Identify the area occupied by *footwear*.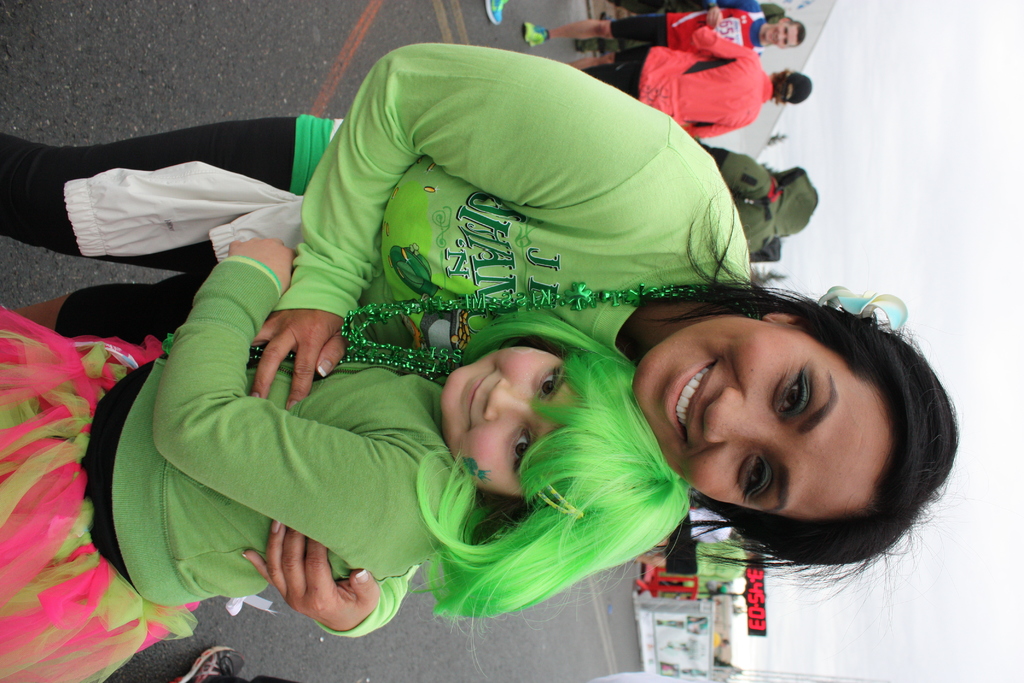
Area: (484, 0, 510, 27).
